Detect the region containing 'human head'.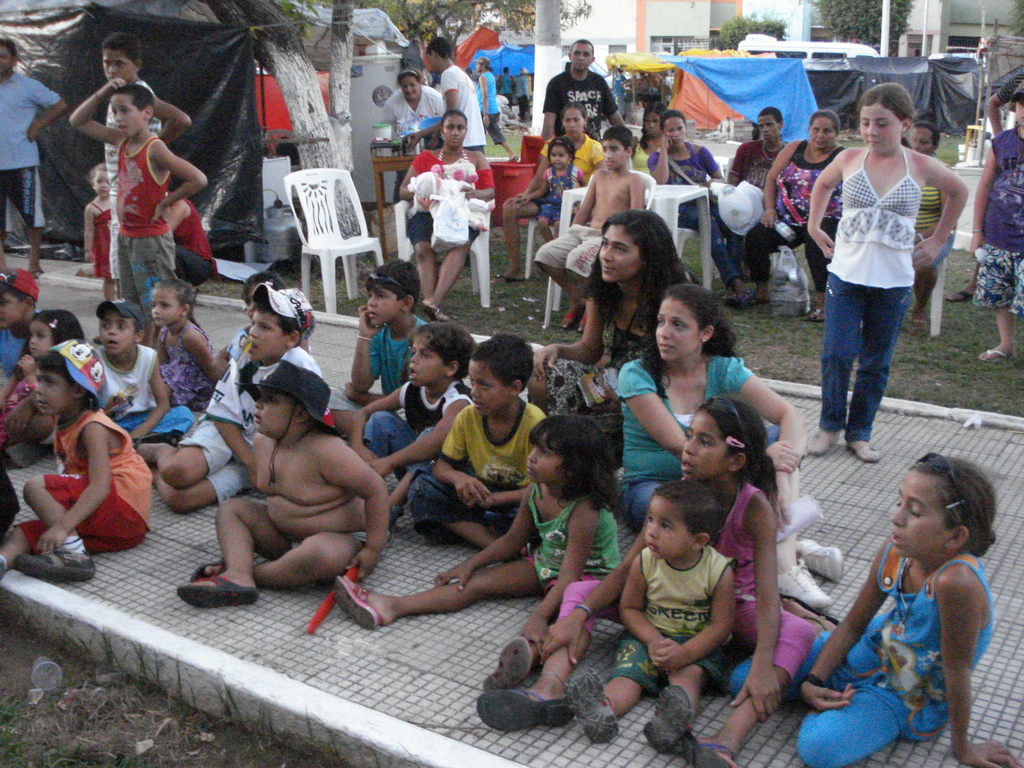
x1=146 y1=278 x2=196 y2=328.
